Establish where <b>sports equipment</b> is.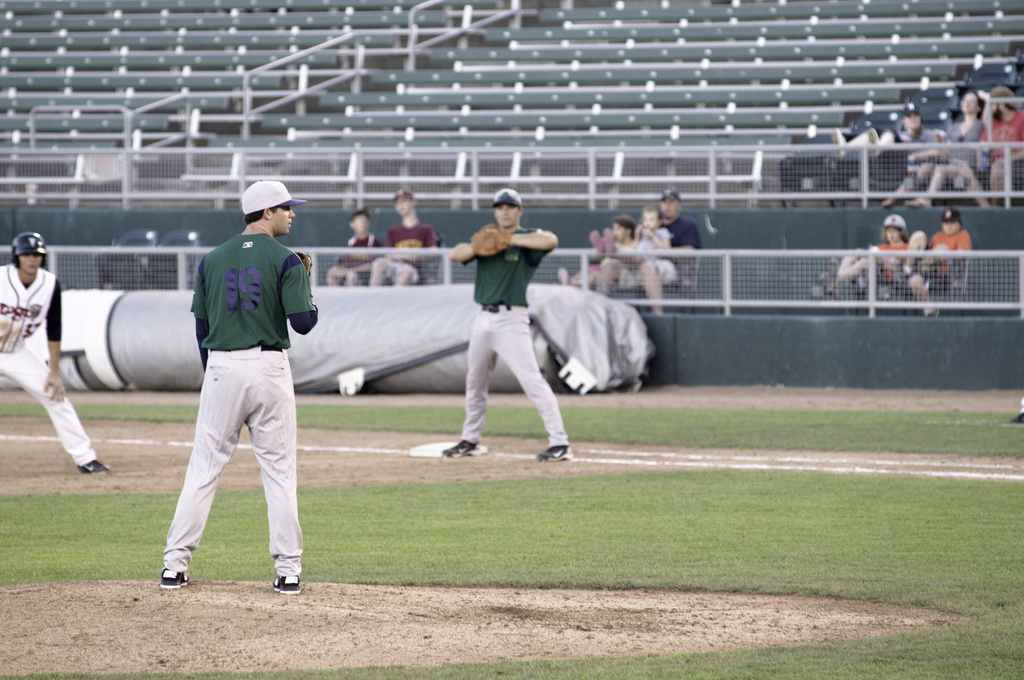
Established at Rect(275, 572, 303, 596).
